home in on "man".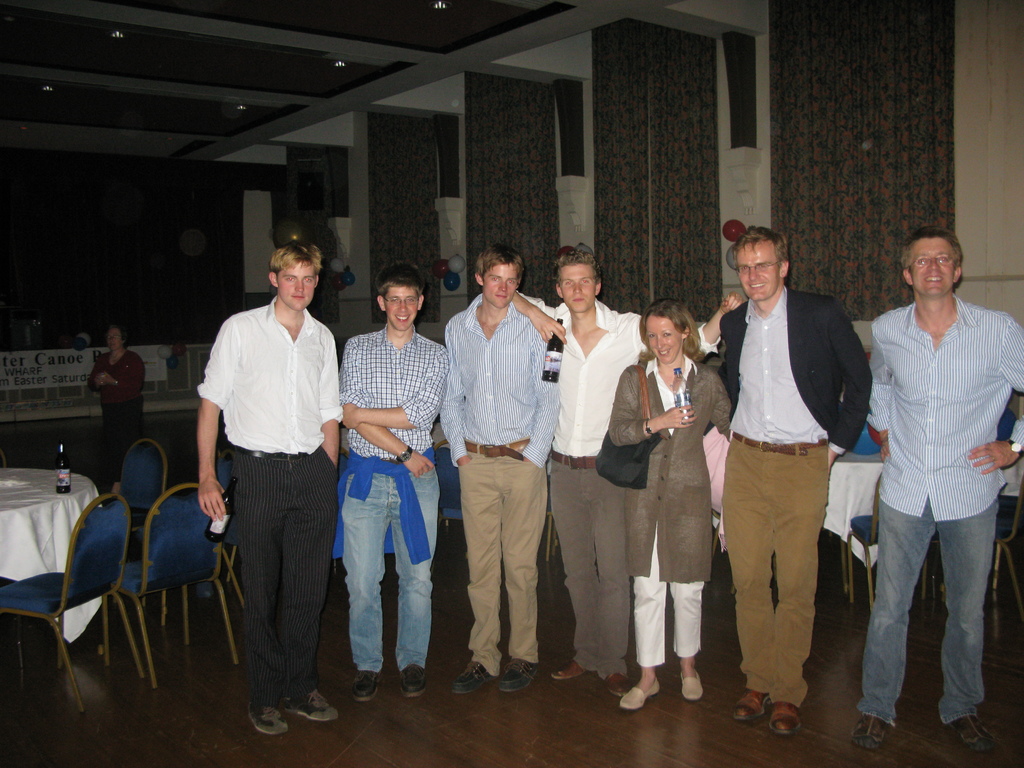
Homed in at <bbox>346, 260, 456, 703</bbox>.
